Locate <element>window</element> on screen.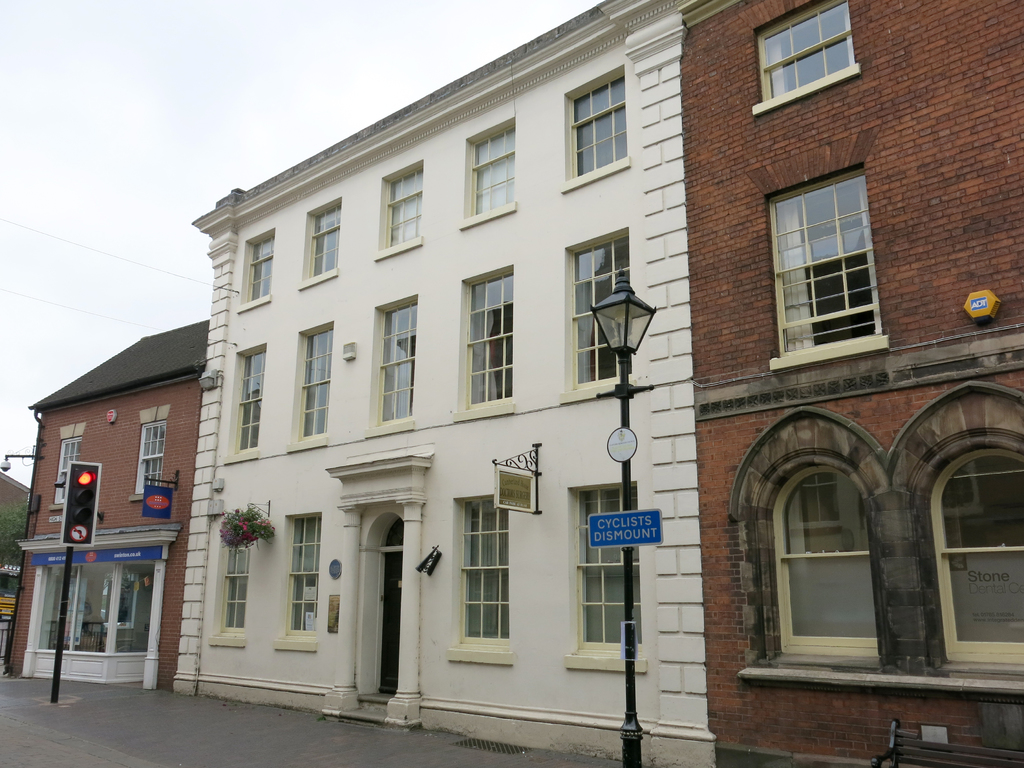
On screen at 291 320 337 445.
